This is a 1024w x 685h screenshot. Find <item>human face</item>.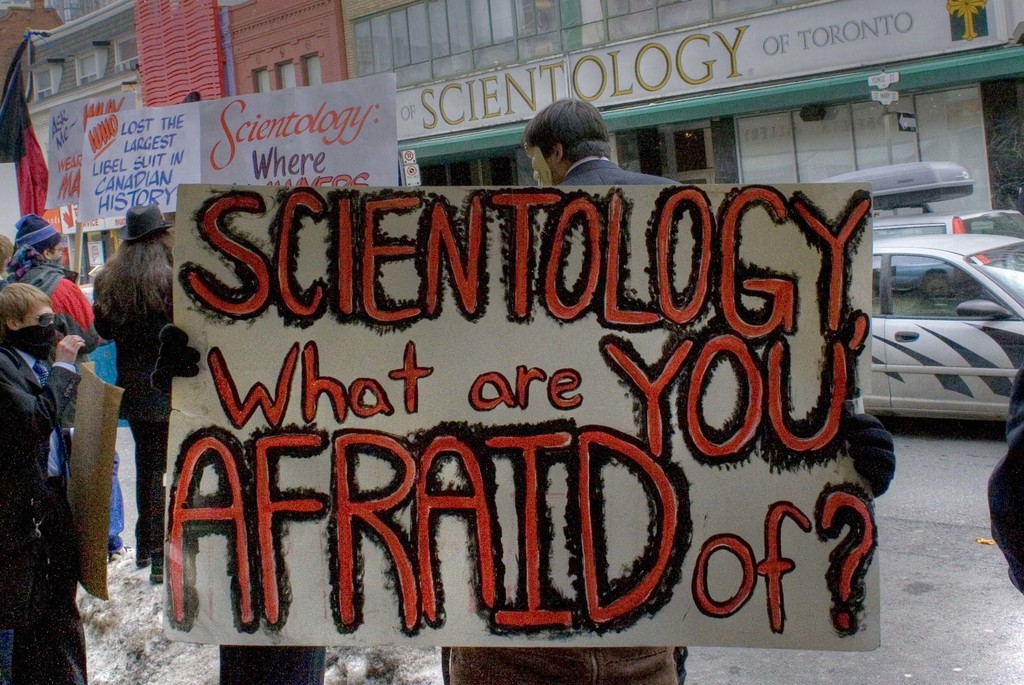
Bounding box: bbox=[49, 238, 69, 265].
